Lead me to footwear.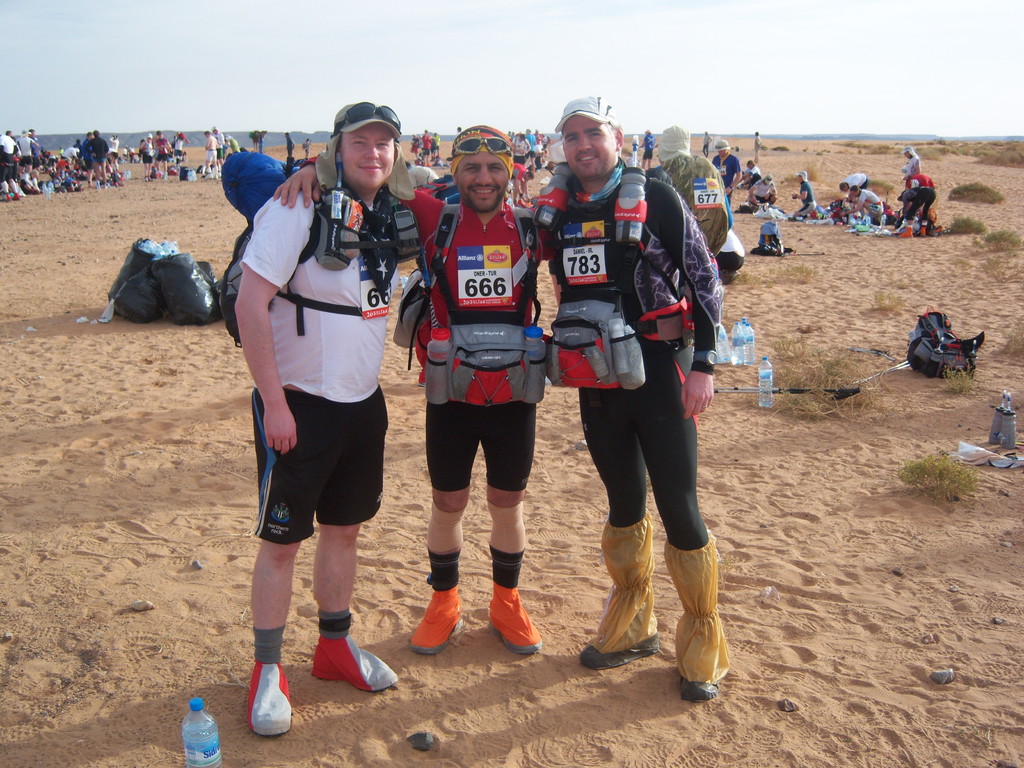
Lead to <box>312,621,401,694</box>.
